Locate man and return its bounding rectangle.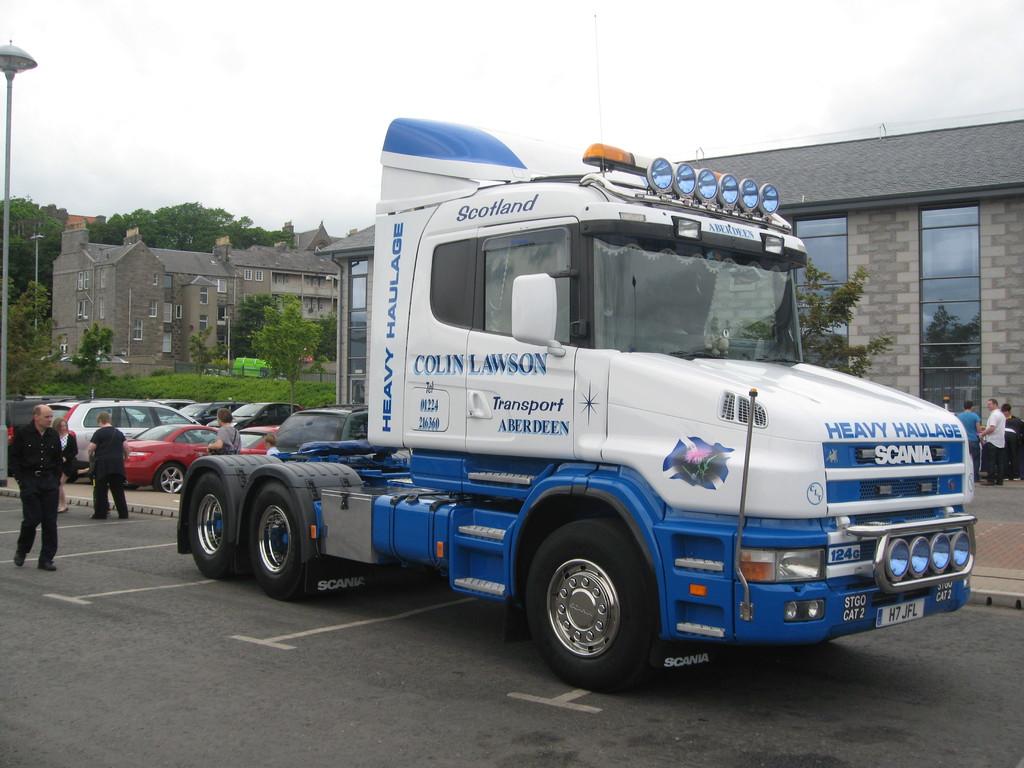
[x1=1004, y1=405, x2=1023, y2=470].
